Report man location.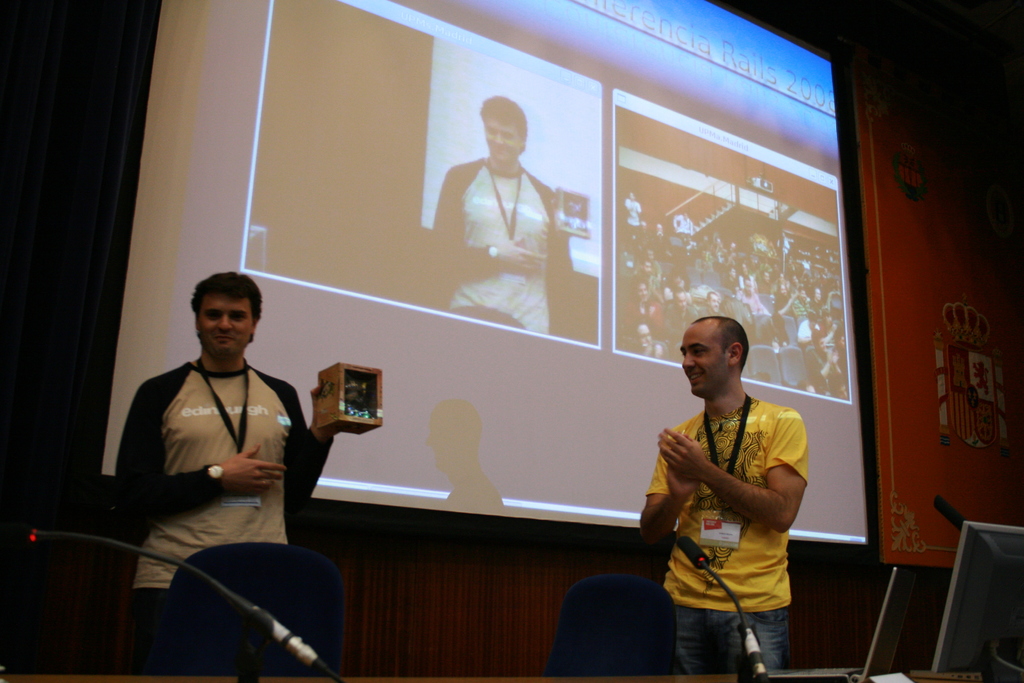
Report: Rect(659, 293, 818, 682).
